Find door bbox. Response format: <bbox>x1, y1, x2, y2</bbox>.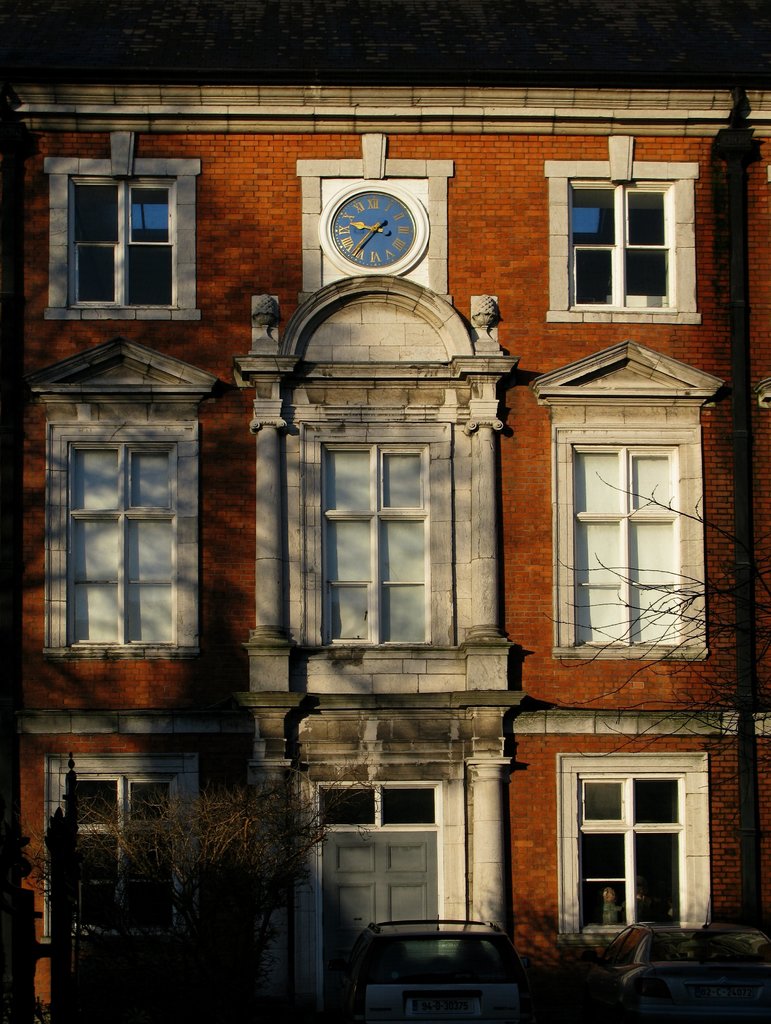
<bbox>316, 833, 442, 1006</bbox>.
